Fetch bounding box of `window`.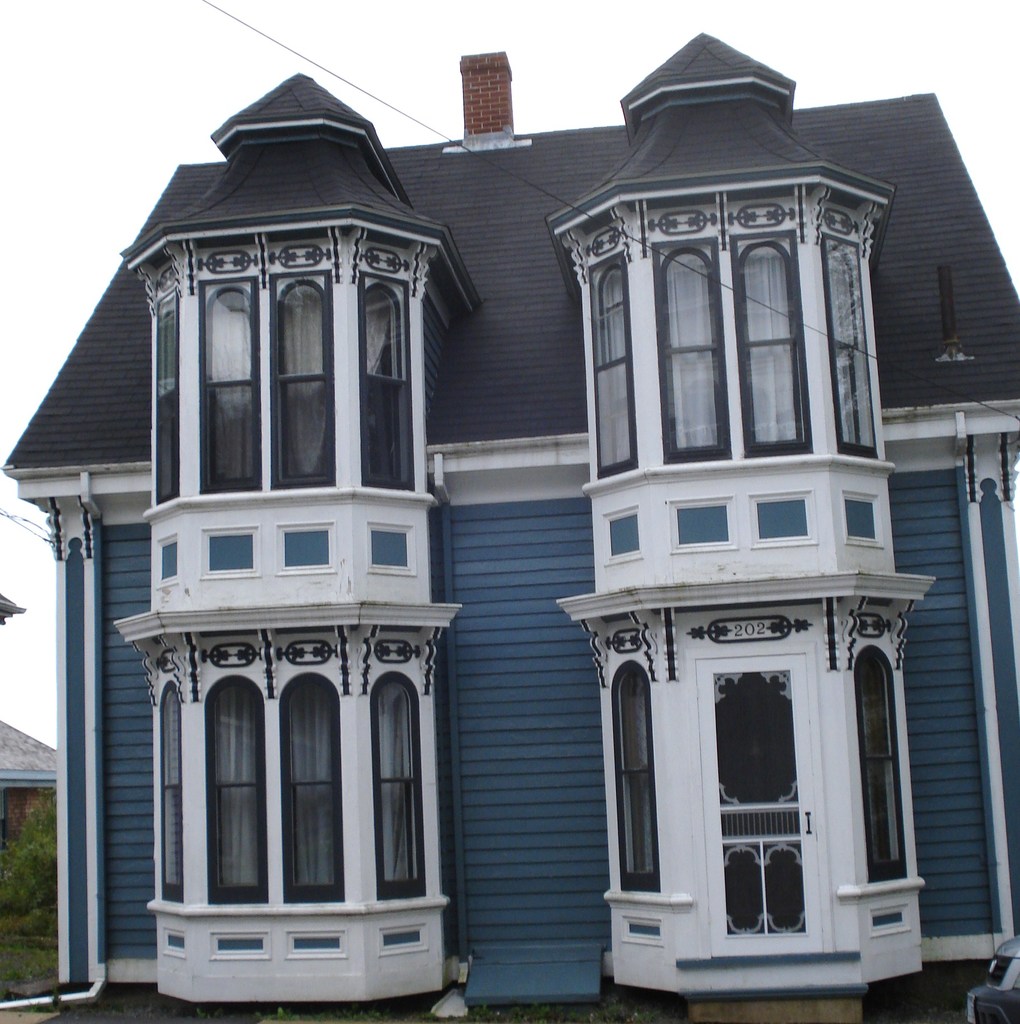
Bbox: crop(111, 593, 459, 1005).
